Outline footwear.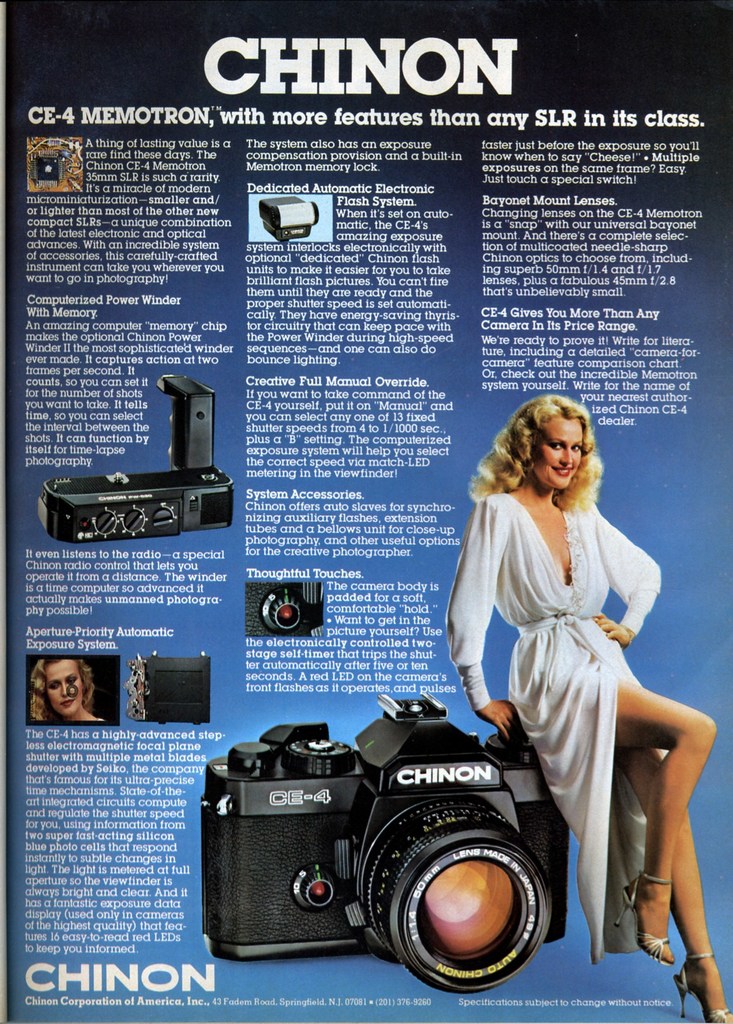
Outline: x1=612 y1=865 x2=675 y2=968.
